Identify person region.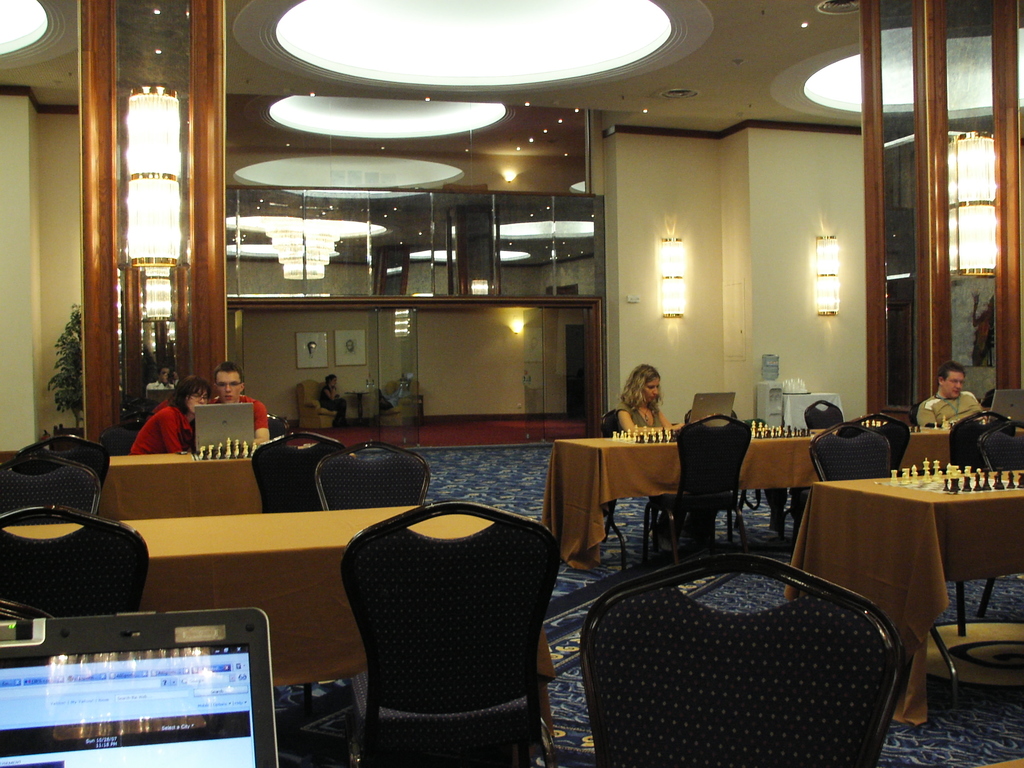
Region: x1=617, y1=364, x2=691, y2=550.
